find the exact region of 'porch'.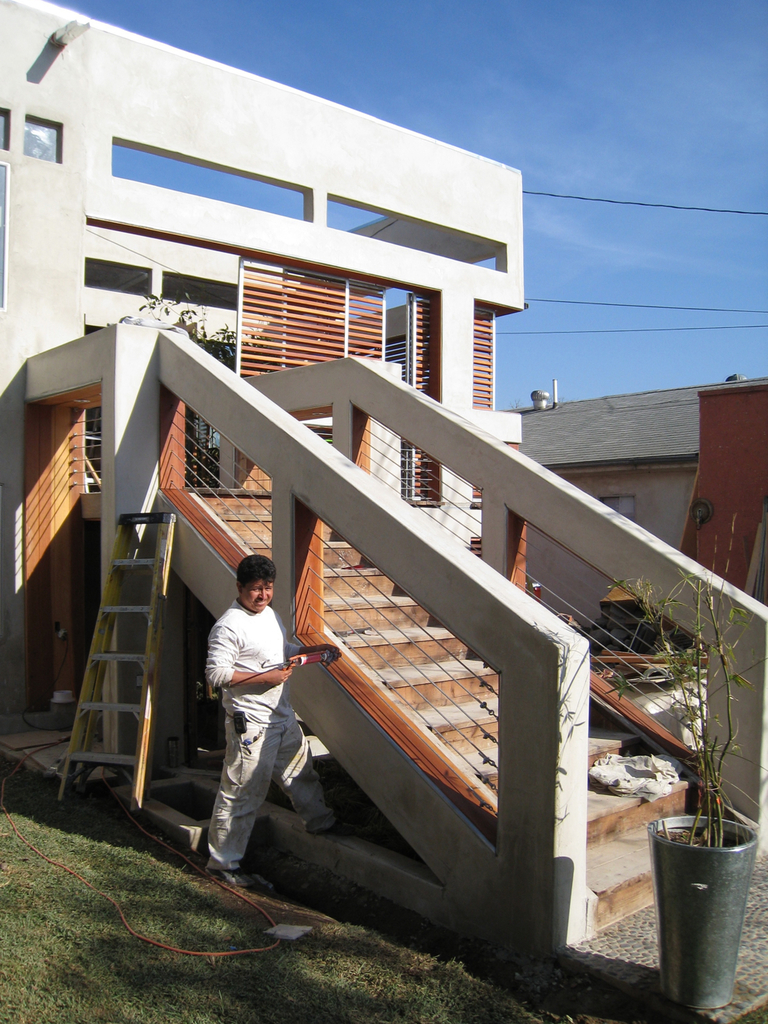
Exact region: [left=0, top=60, right=767, bottom=887].
